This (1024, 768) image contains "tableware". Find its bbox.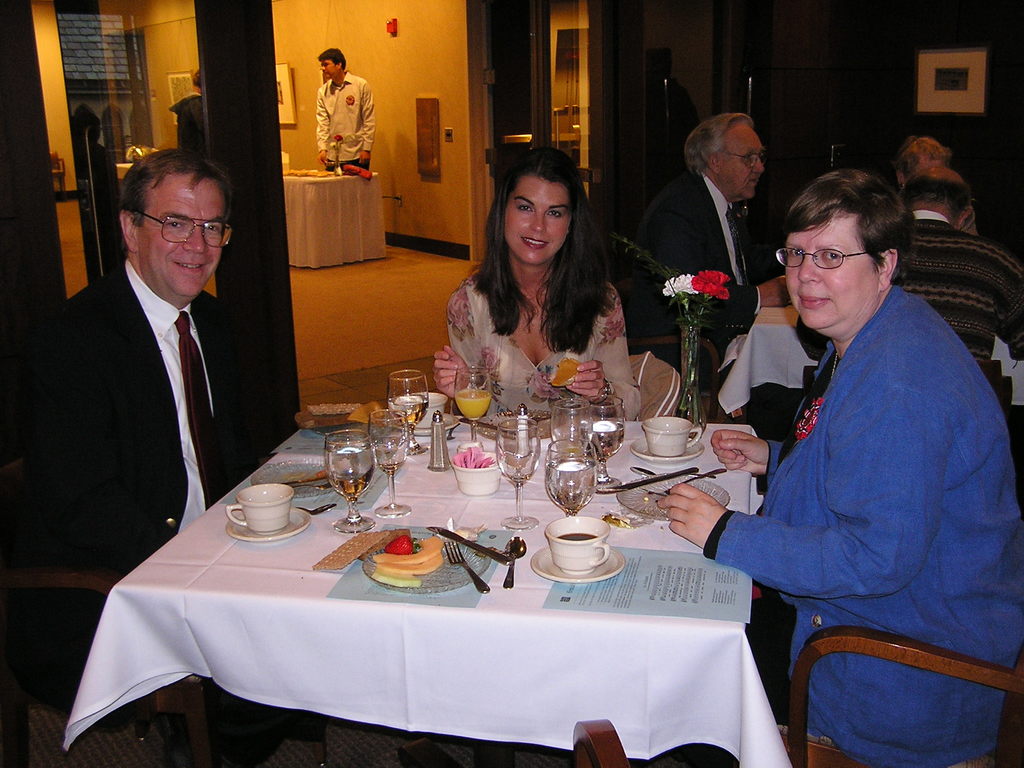
x1=279, y1=469, x2=331, y2=486.
